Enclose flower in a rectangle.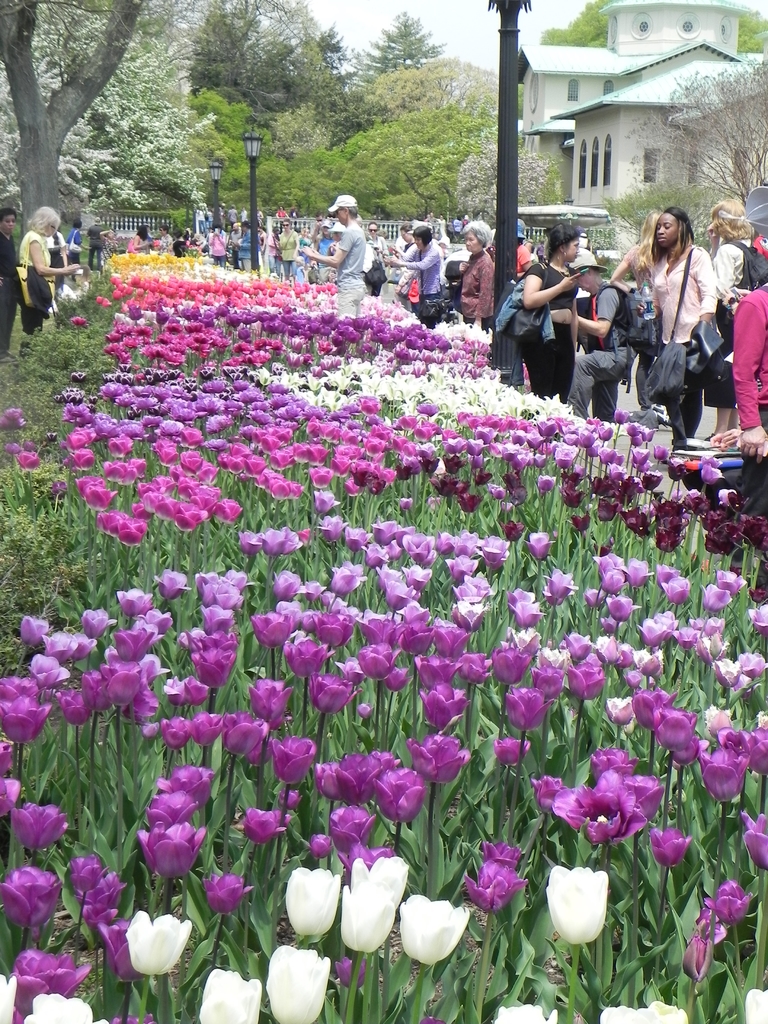
136:822:209:881.
